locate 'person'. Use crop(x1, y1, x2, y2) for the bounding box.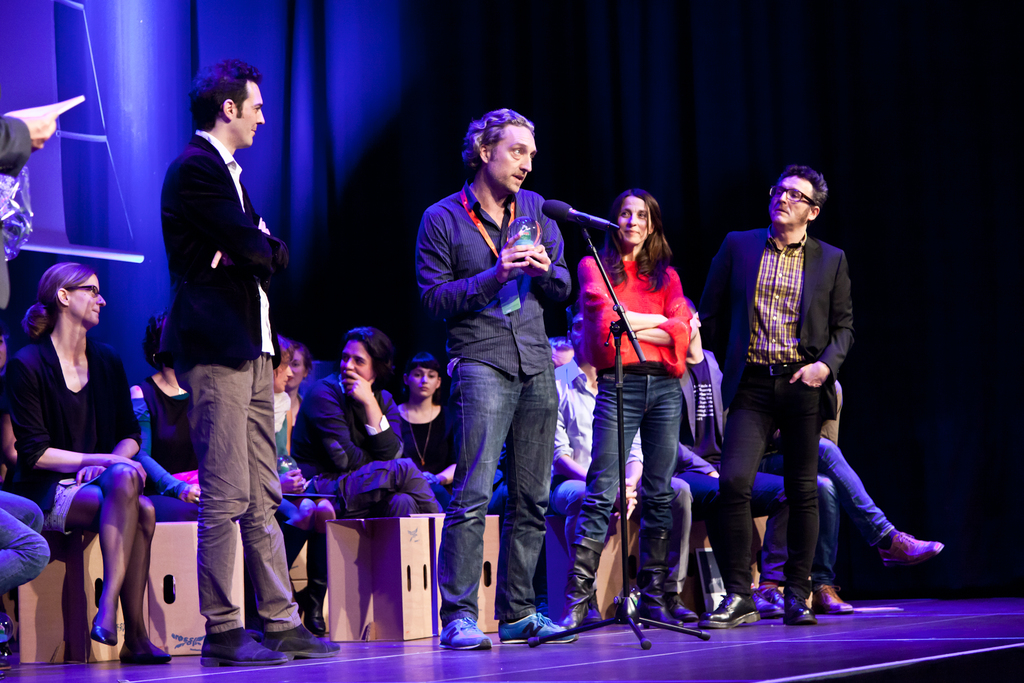
crop(0, 484, 49, 643).
